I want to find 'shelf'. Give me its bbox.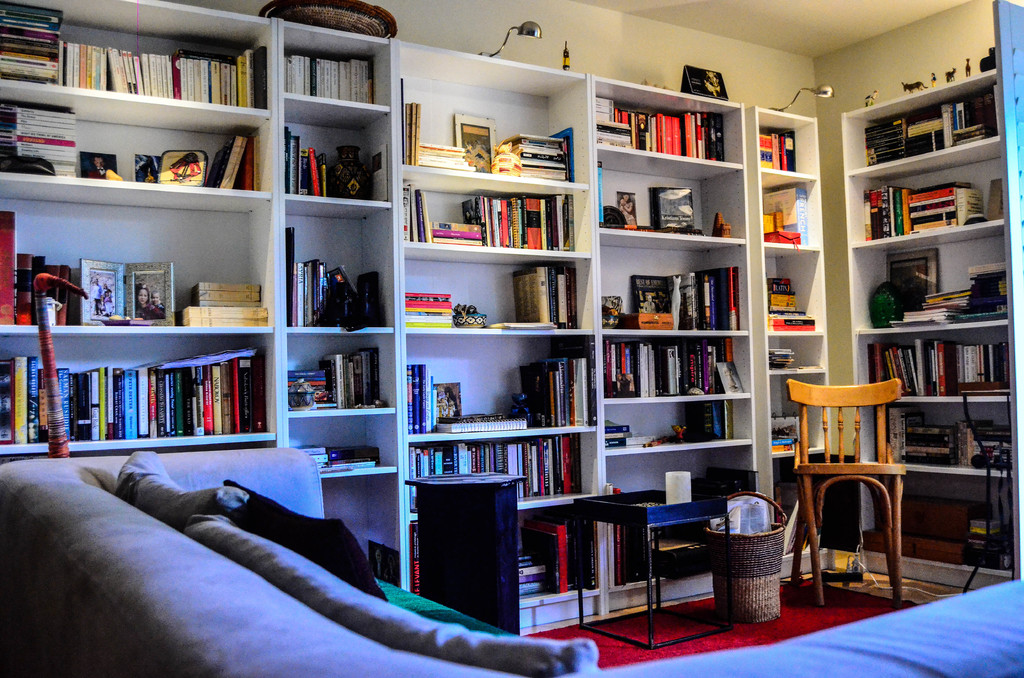
<box>597,229,749,335</box>.
